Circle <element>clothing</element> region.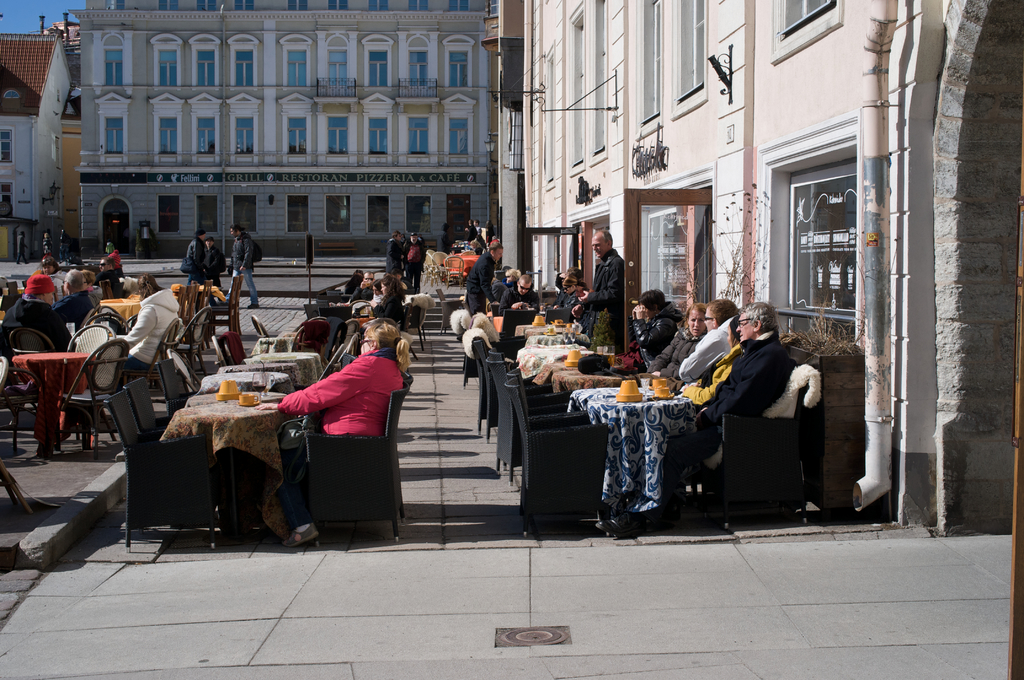
Region: locate(438, 234, 448, 254).
